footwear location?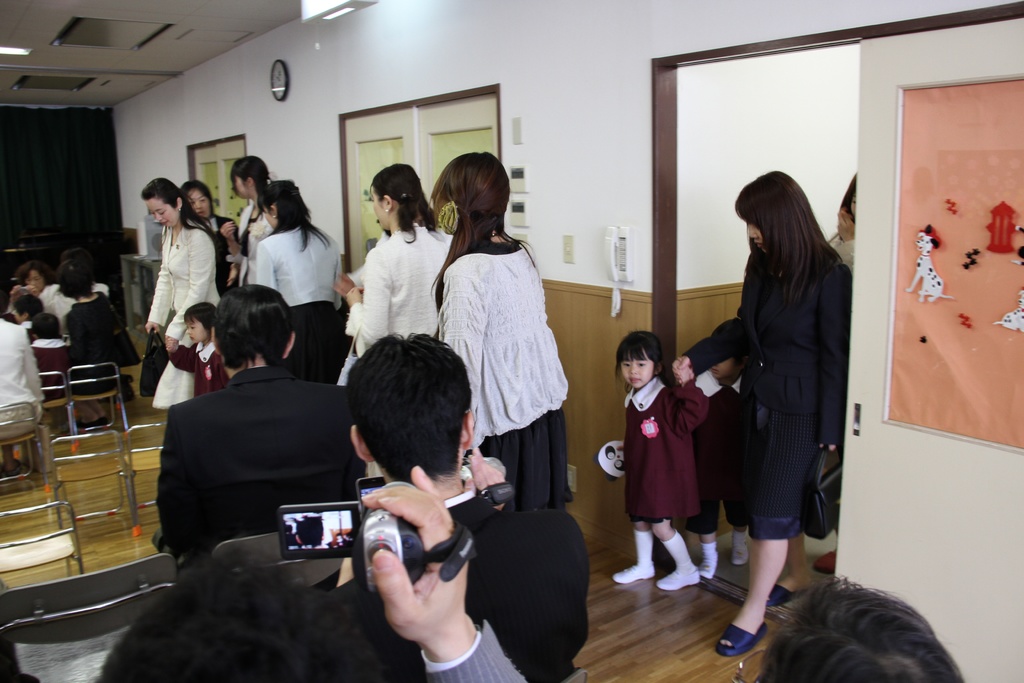
x1=816 y1=550 x2=849 y2=575
